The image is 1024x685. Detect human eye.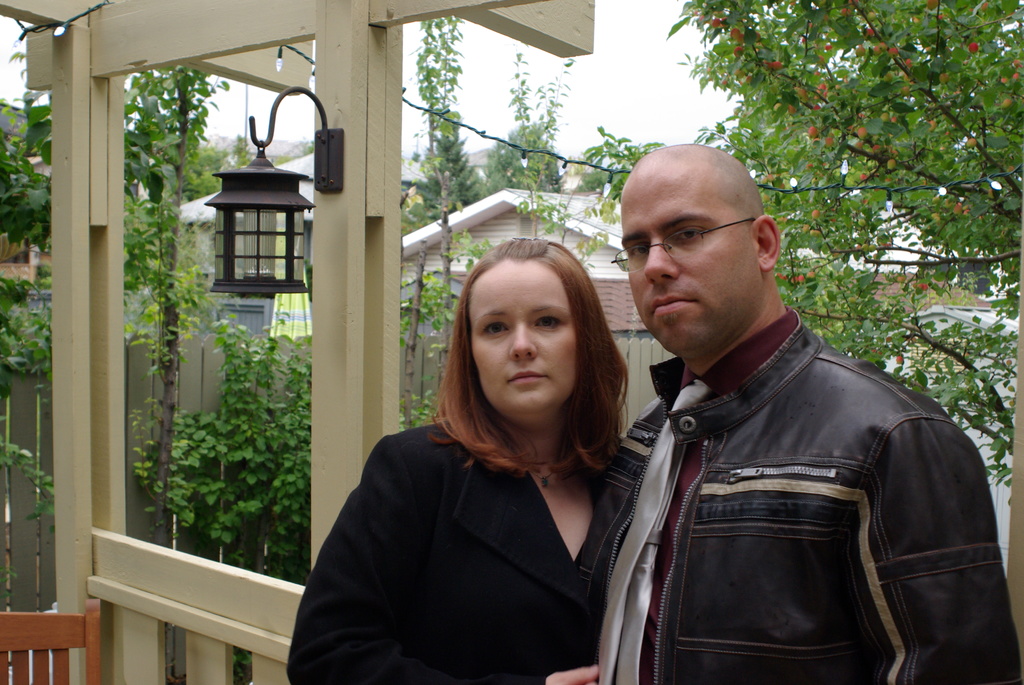
Detection: bbox(628, 240, 651, 261).
